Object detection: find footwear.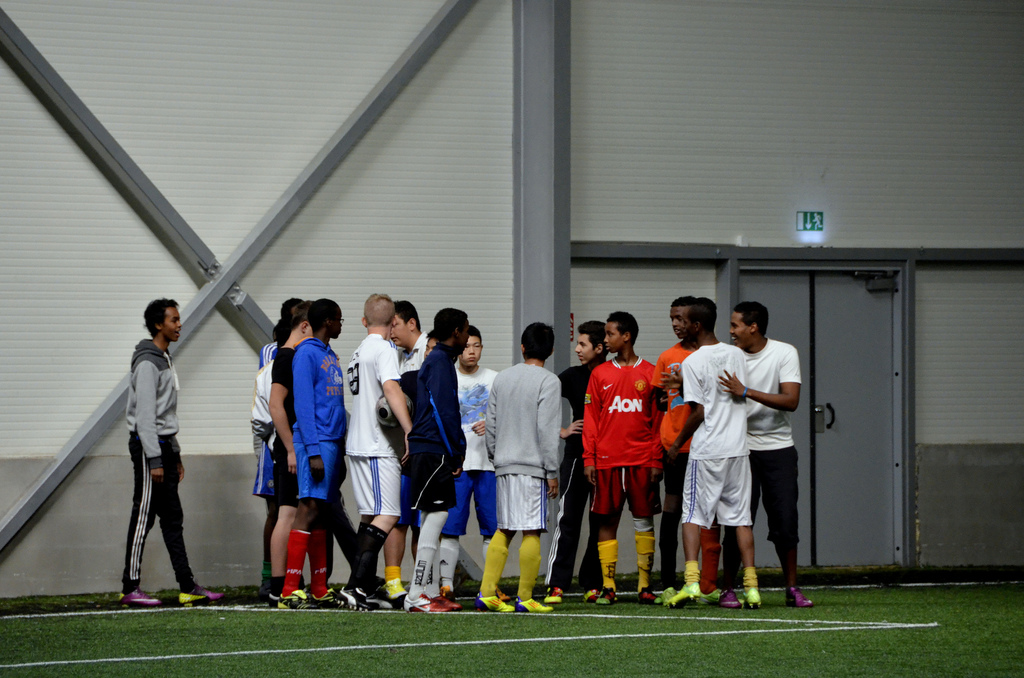
rect(785, 585, 812, 606).
